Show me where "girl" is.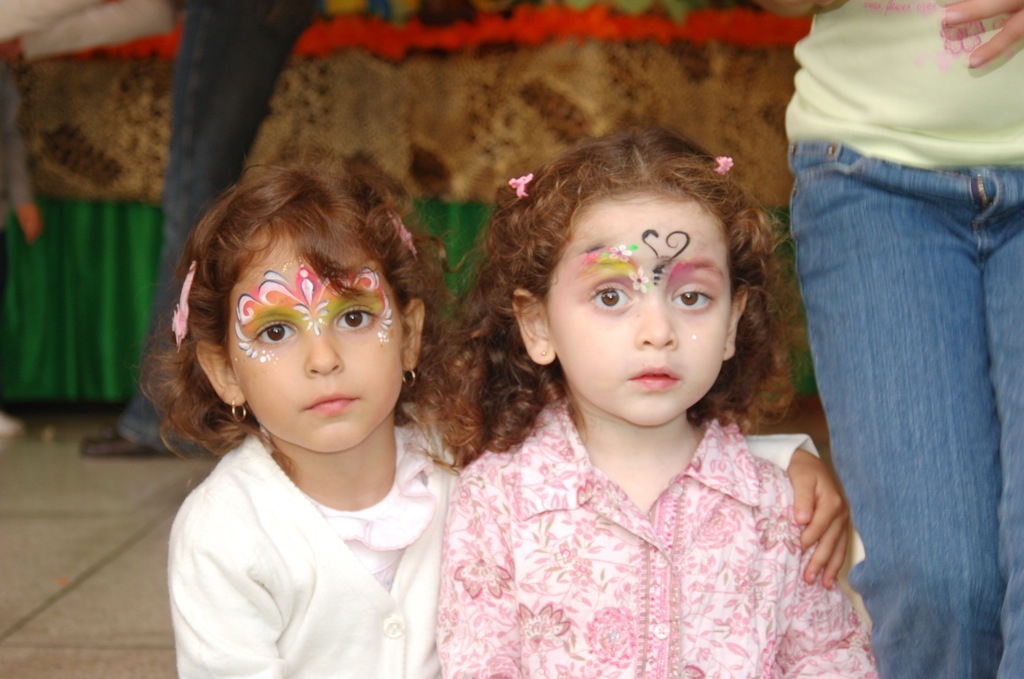
"girl" is at select_region(438, 124, 883, 678).
